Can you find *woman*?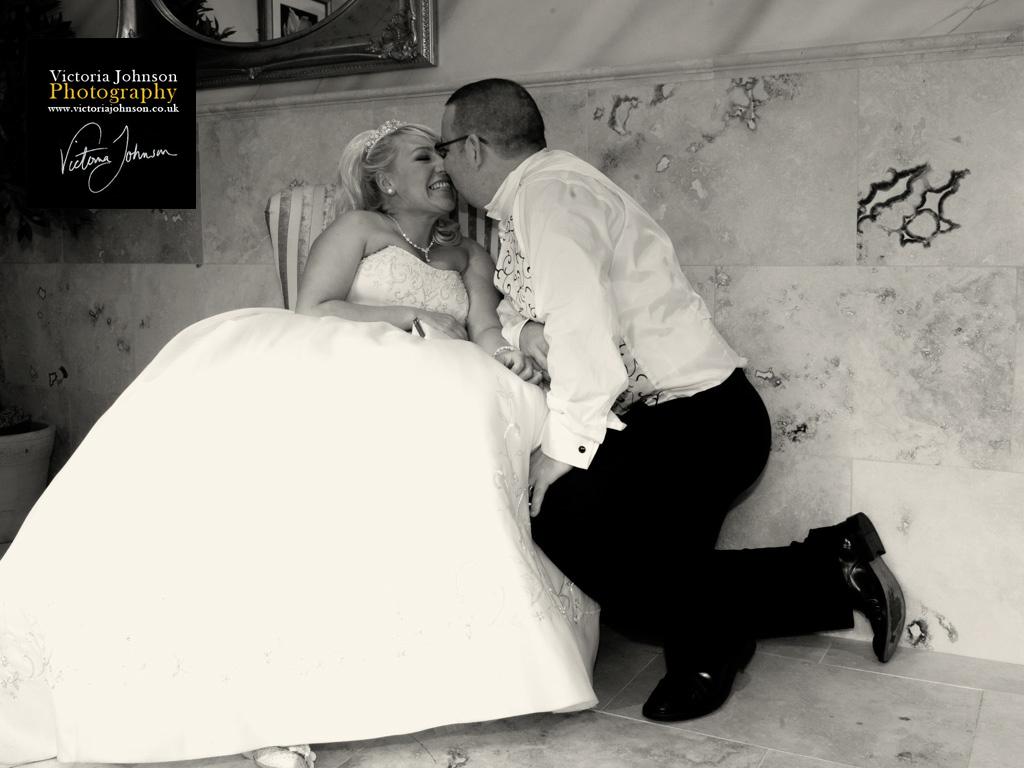
Yes, bounding box: x1=0, y1=112, x2=609, y2=767.
